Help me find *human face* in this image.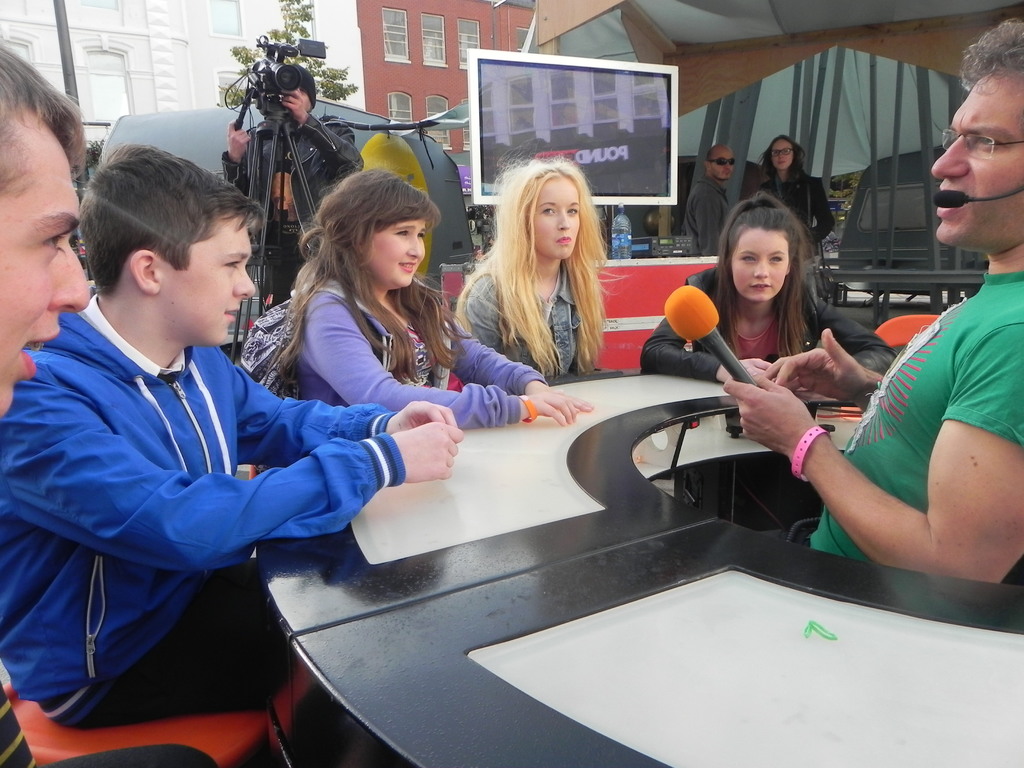
Found it: detection(935, 77, 1023, 248).
